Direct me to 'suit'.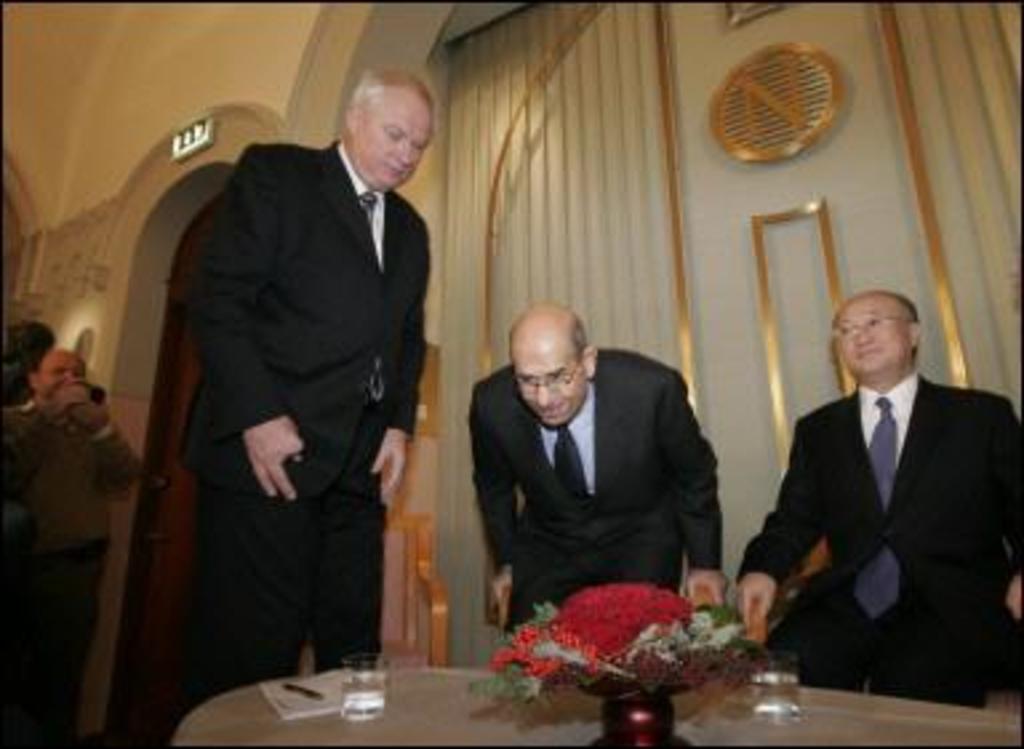
Direction: {"x1": 467, "y1": 341, "x2": 723, "y2": 632}.
